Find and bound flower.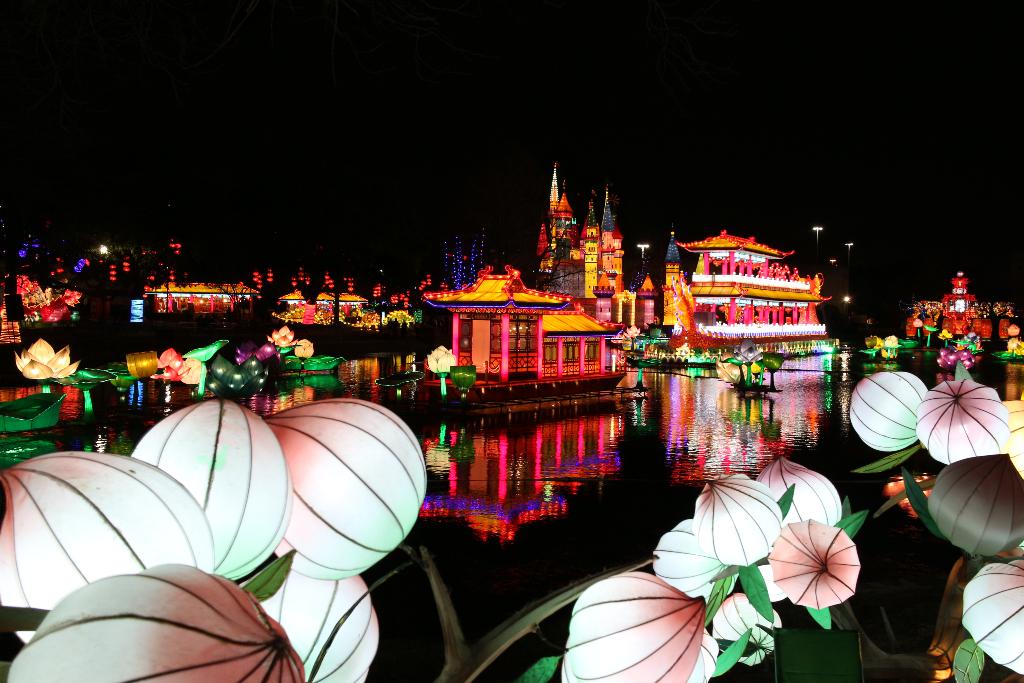
Bound: [left=268, top=325, right=298, bottom=346].
